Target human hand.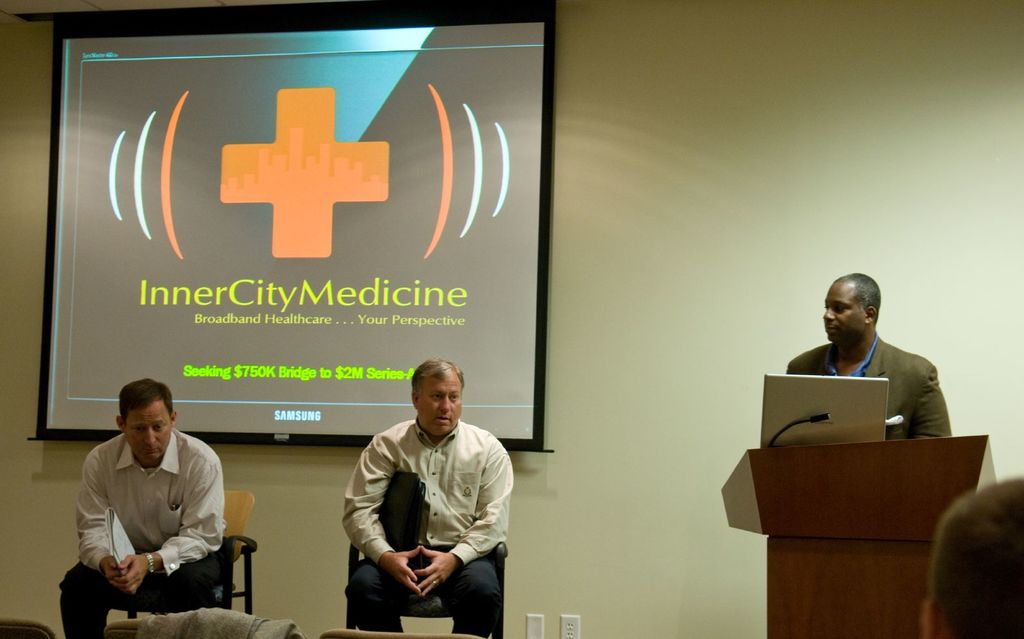
Target region: bbox(111, 556, 150, 597).
